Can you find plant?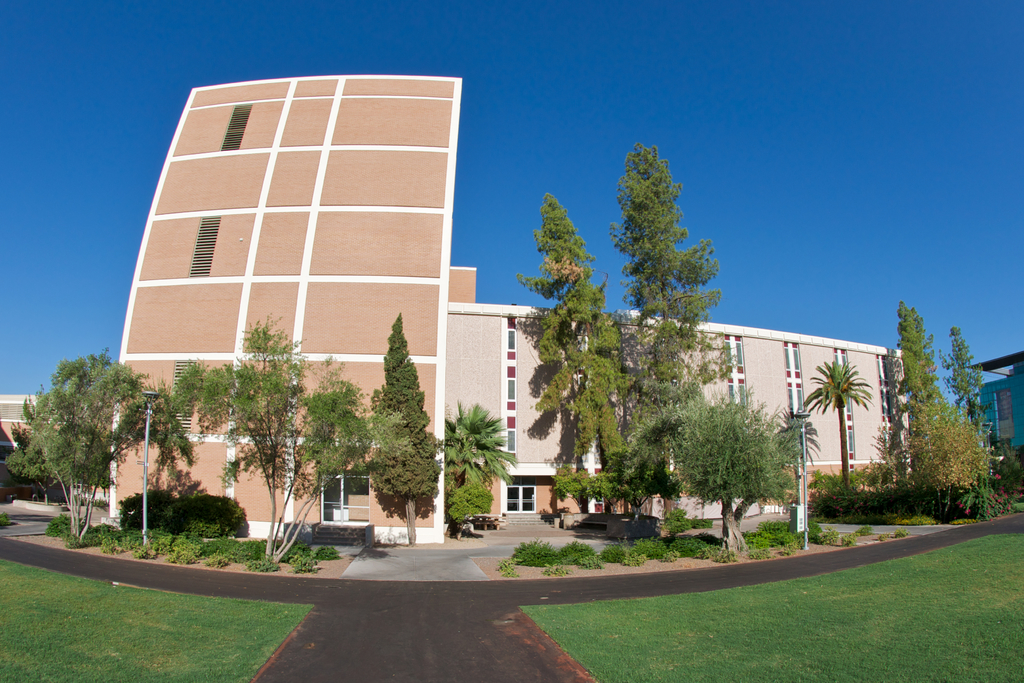
Yes, bounding box: Rect(288, 541, 312, 554).
